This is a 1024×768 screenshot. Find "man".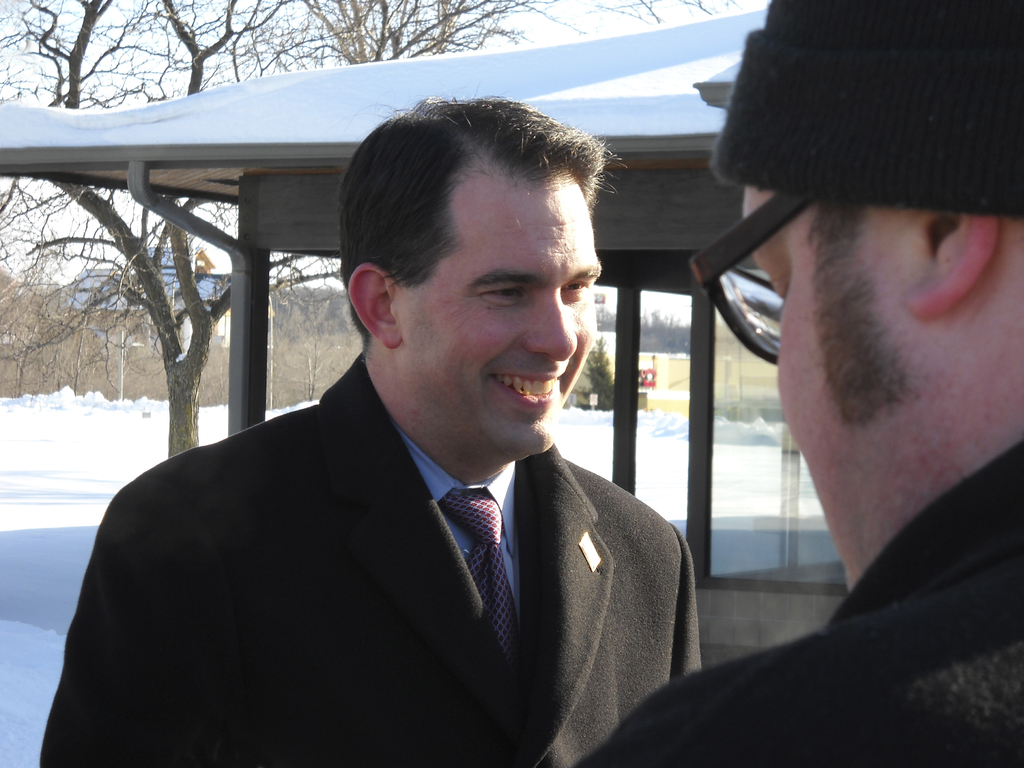
Bounding box: Rect(37, 97, 709, 767).
